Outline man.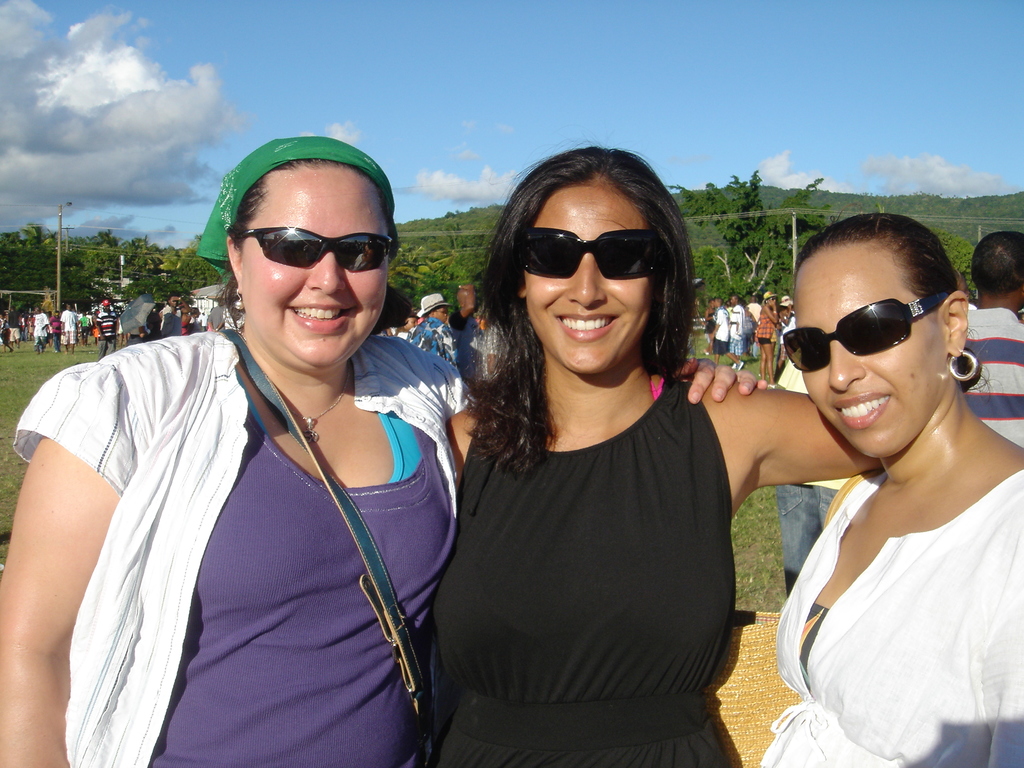
Outline: (8,301,26,352).
